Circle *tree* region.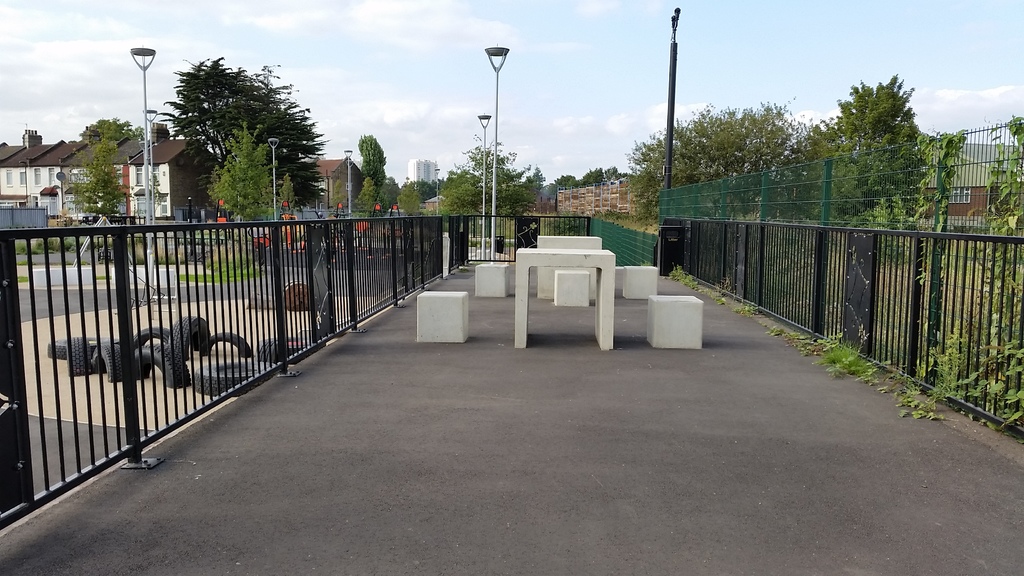
Region: bbox=[378, 179, 401, 214].
